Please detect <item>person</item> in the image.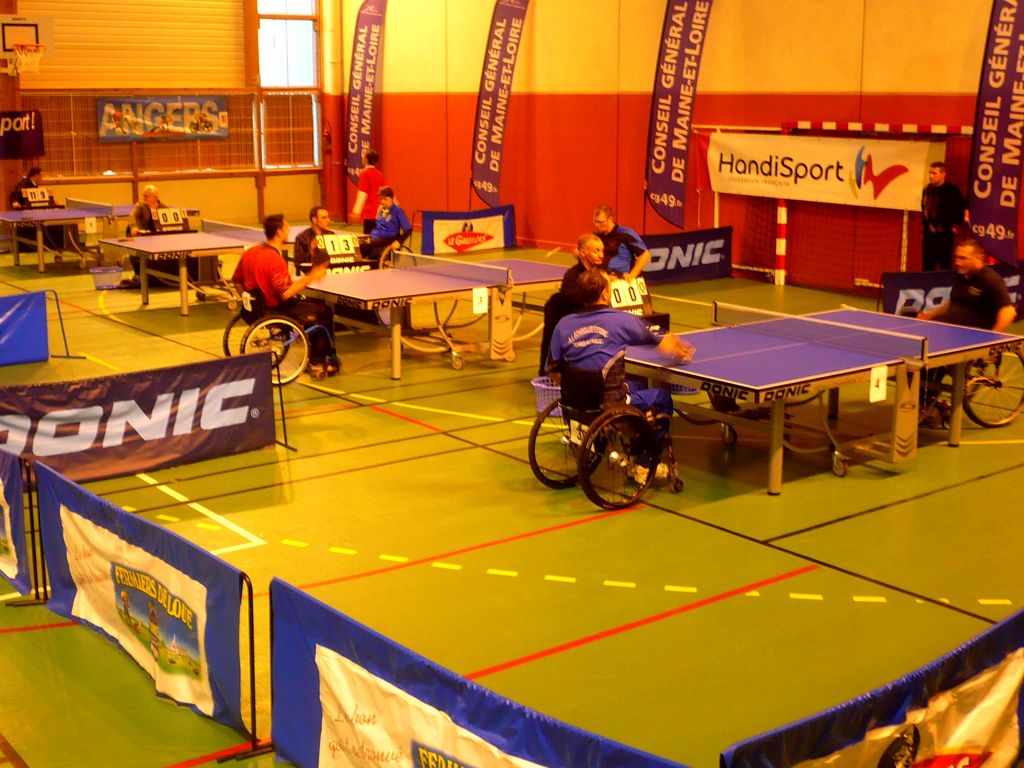
locate(547, 265, 693, 484).
